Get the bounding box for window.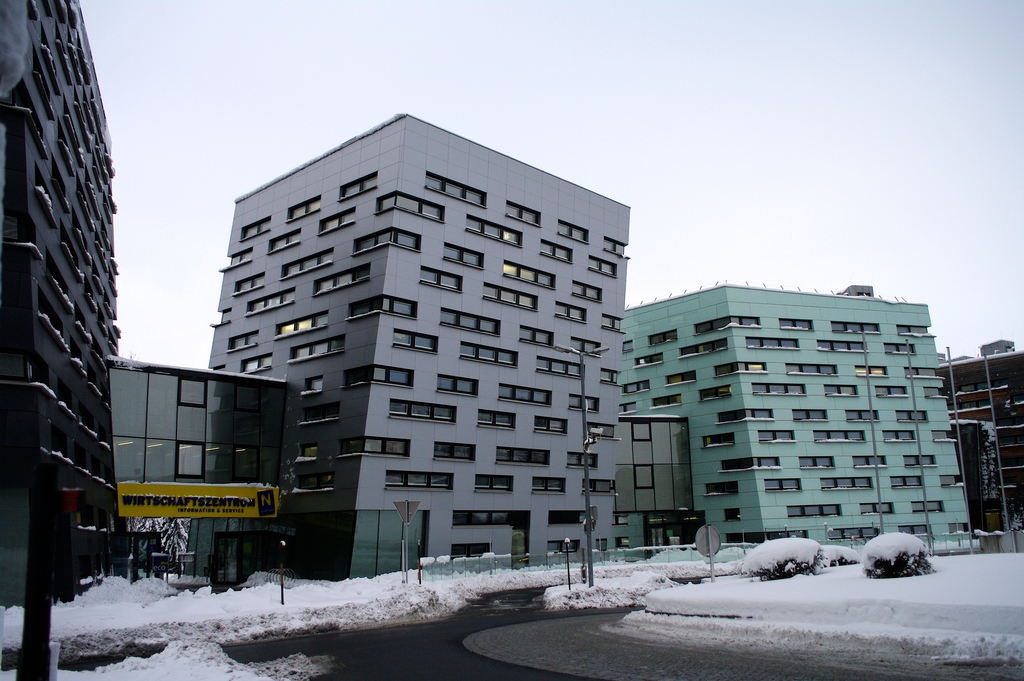
[x1=700, y1=429, x2=736, y2=447].
